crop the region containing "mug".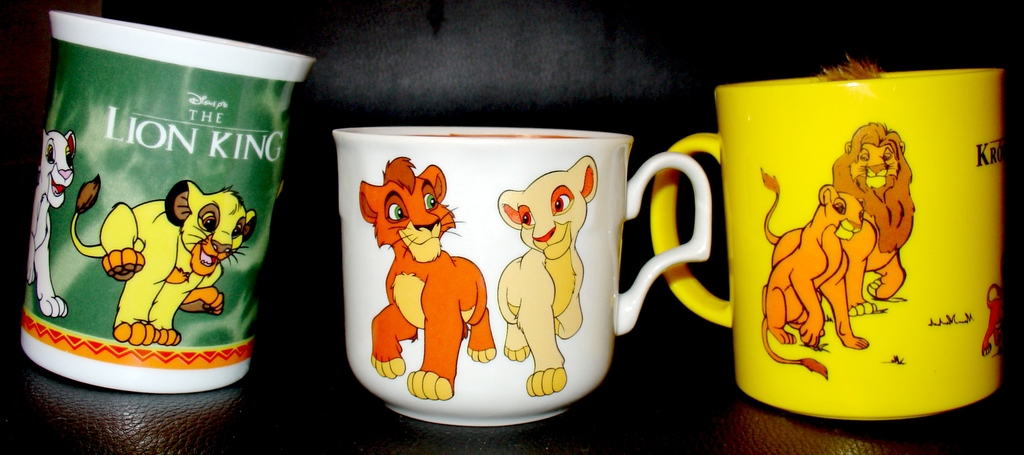
Crop region: BBox(332, 127, 711, 427).
